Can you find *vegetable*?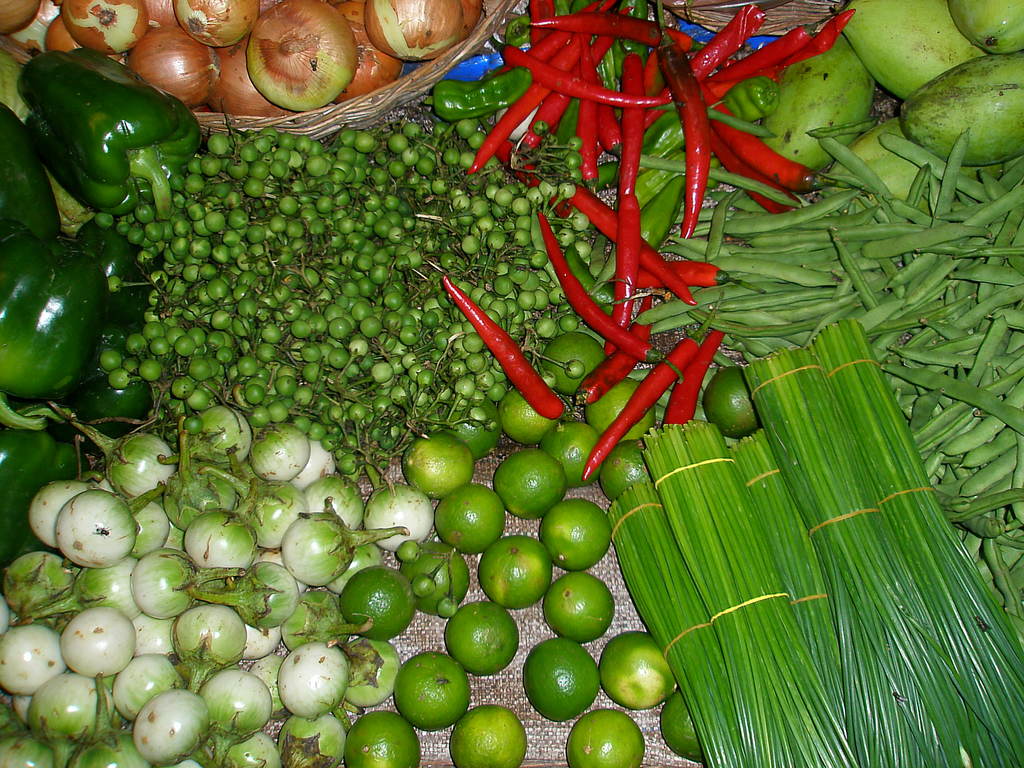
Yes, bounding box: left=163, top=515, right=186, bottom=552.
